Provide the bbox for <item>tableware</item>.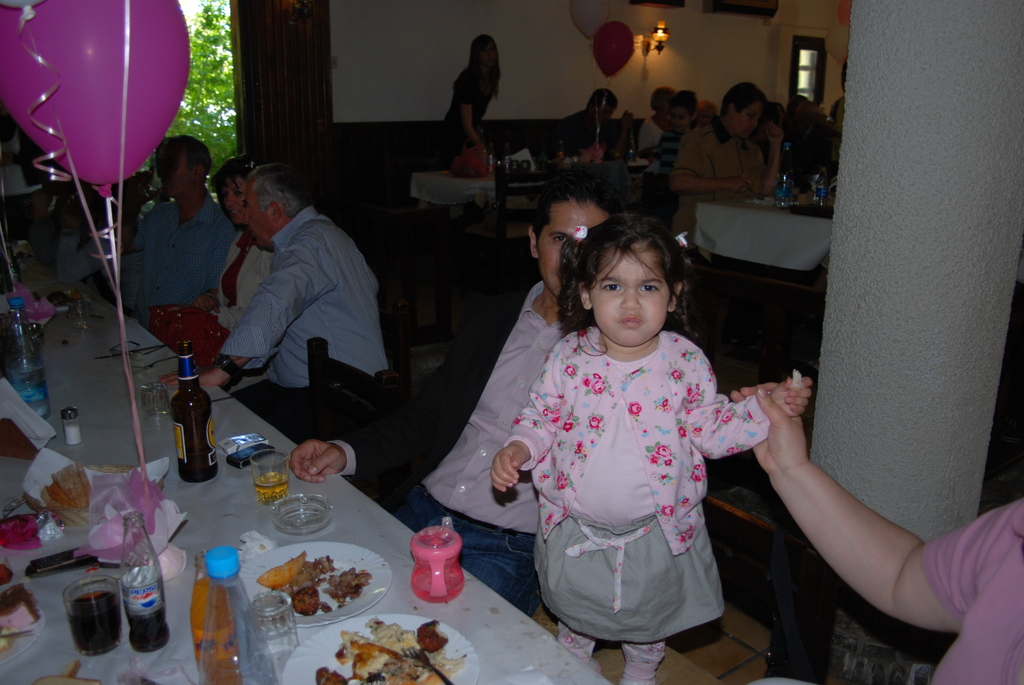
(left=67, top=292, right=89, bottom=331).
